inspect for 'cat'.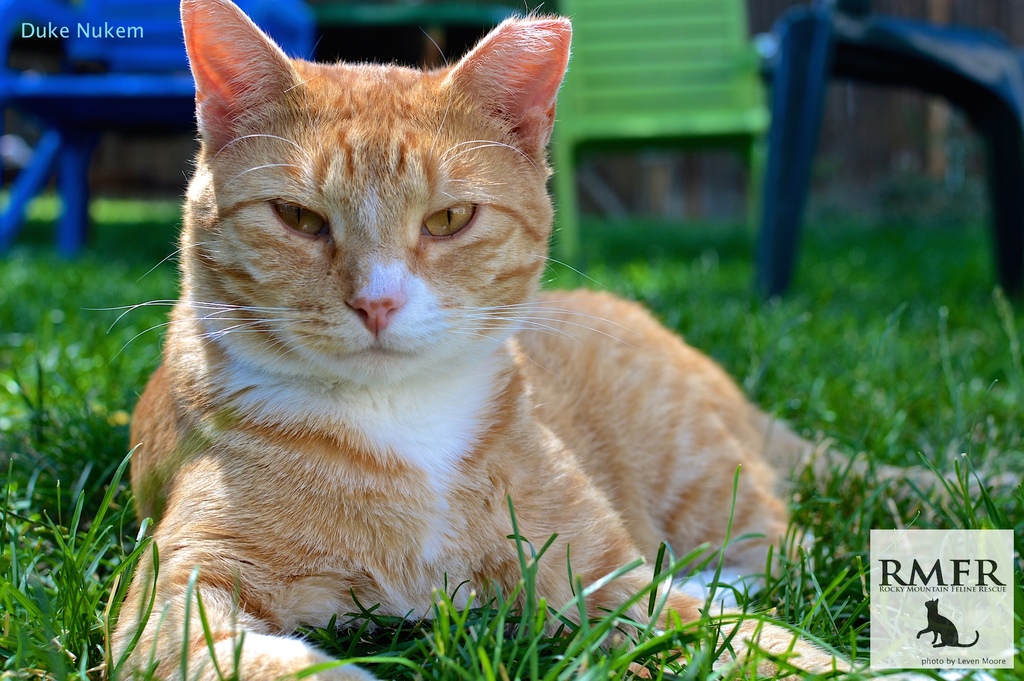
Inspection: Rect(75, 0, 1015, 680).
